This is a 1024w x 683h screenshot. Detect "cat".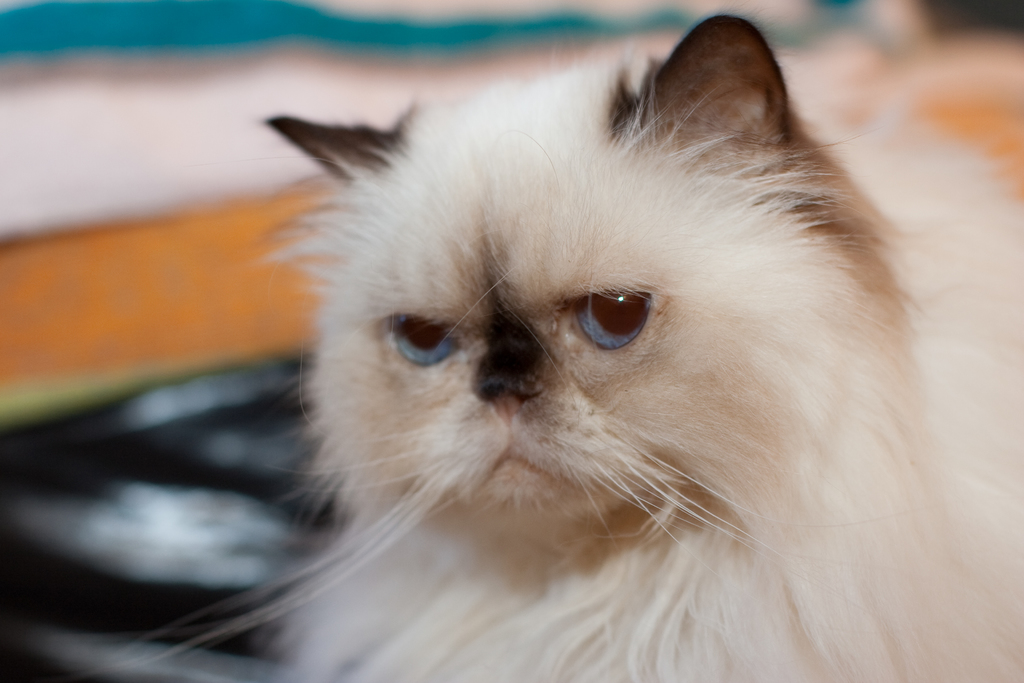
pyautogui.locateOnScreen(98, 2, 1023, 682).
